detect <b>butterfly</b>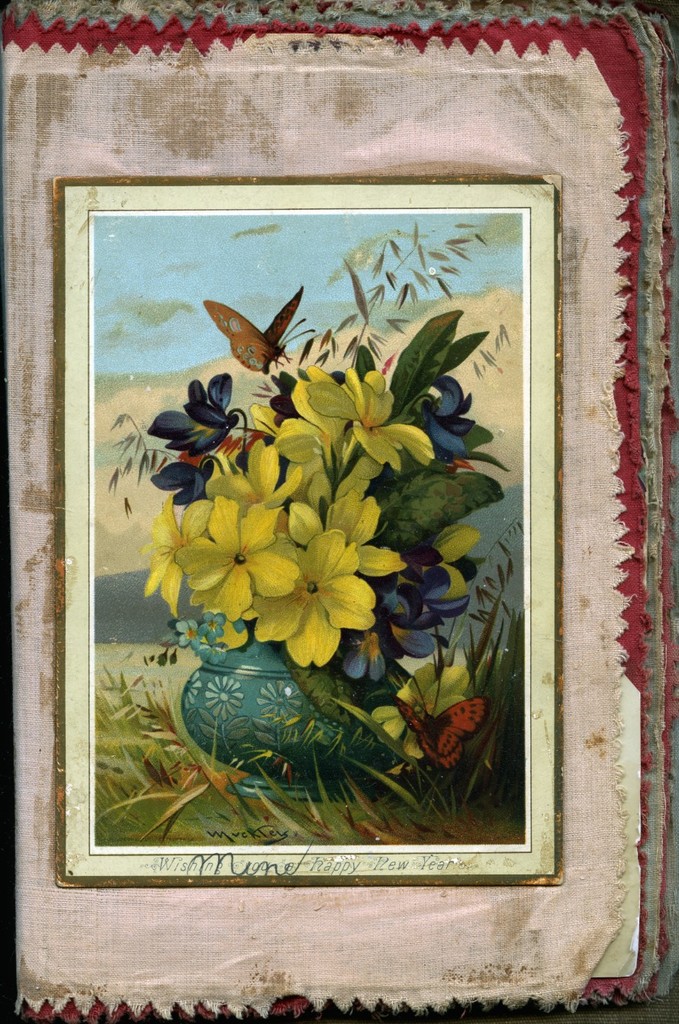
bbox=[188, 275, 320, 380]
